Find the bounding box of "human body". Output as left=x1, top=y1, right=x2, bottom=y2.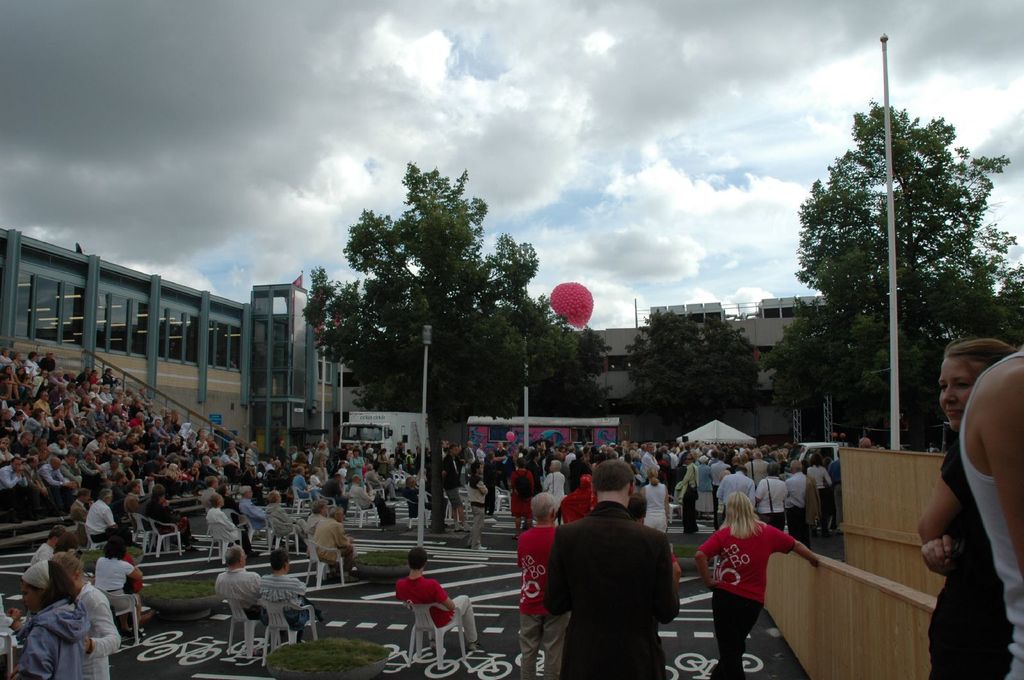
left=751, top=460, right=787, bottom=527.
